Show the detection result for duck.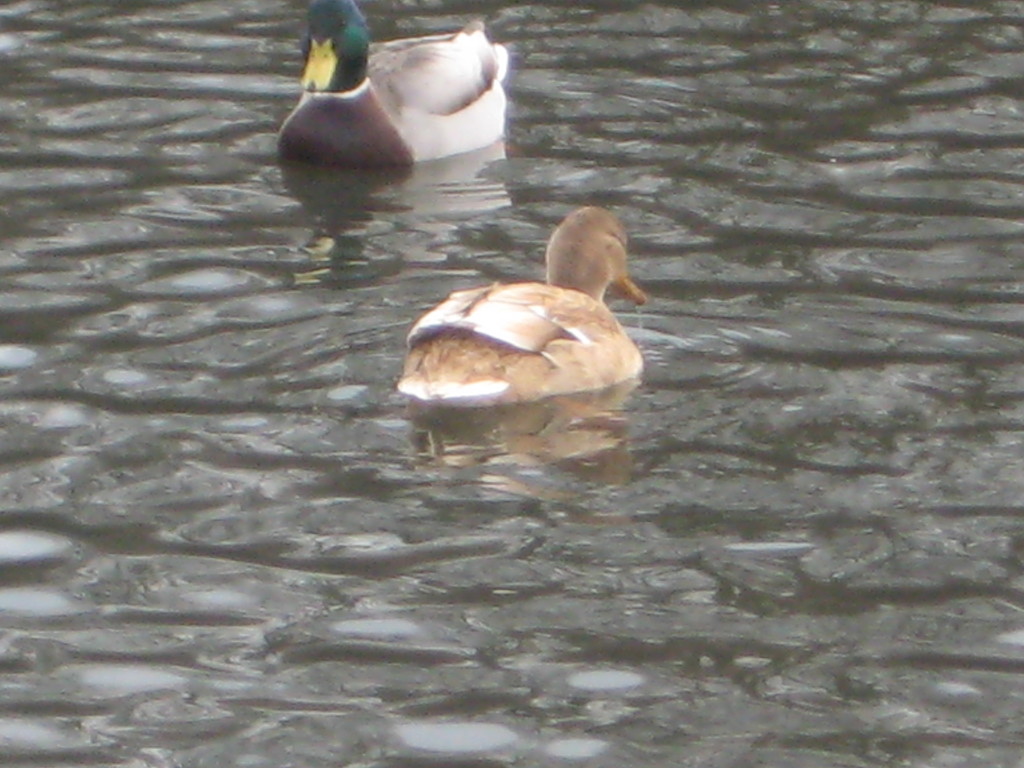
(x1=395, y1=204, x2=648, y2=402).
